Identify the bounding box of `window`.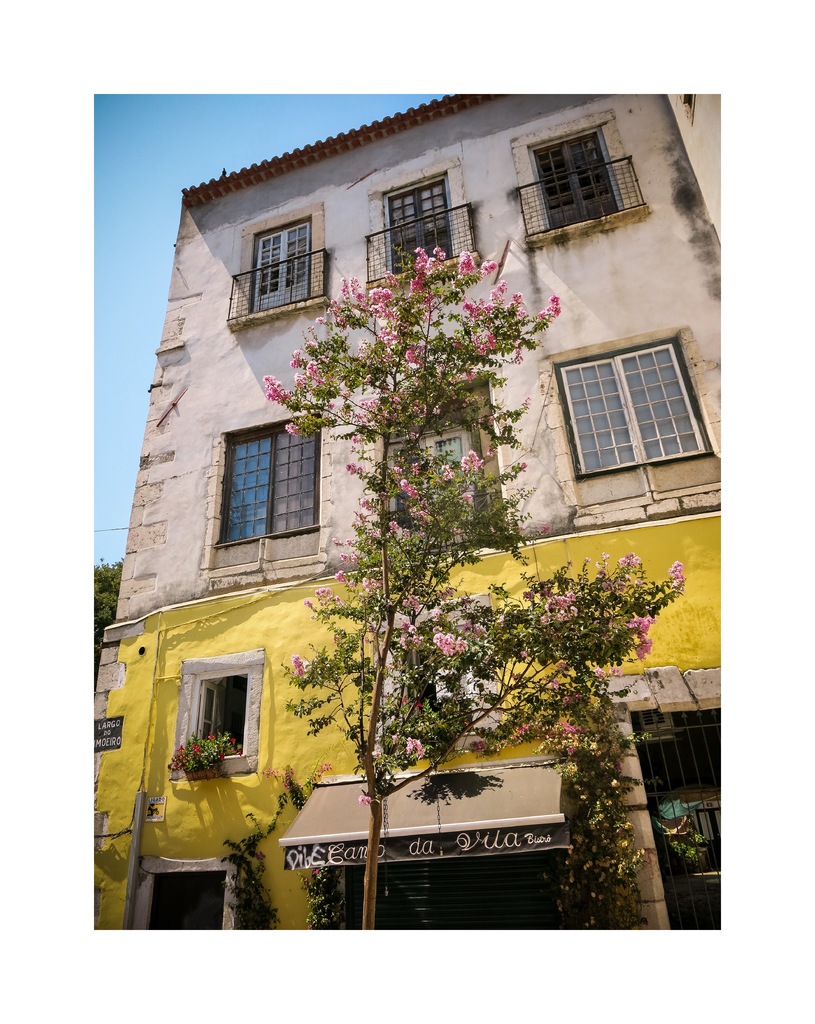
region(215, 425, 323, 547).
